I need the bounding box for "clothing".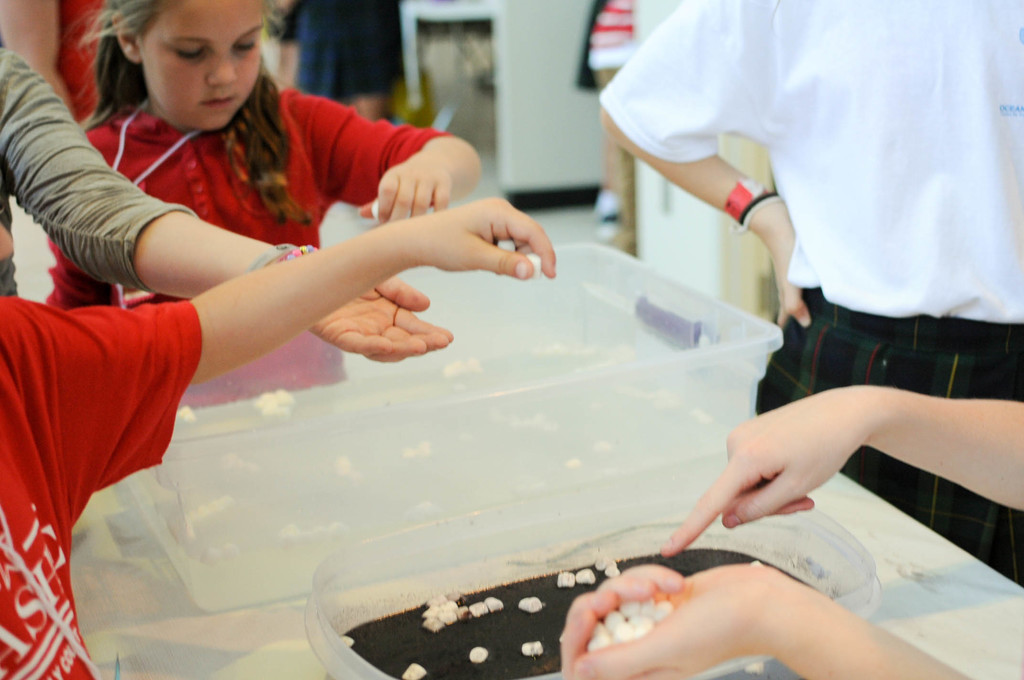
Here it is: select_region(287, 0, 410, 103).
